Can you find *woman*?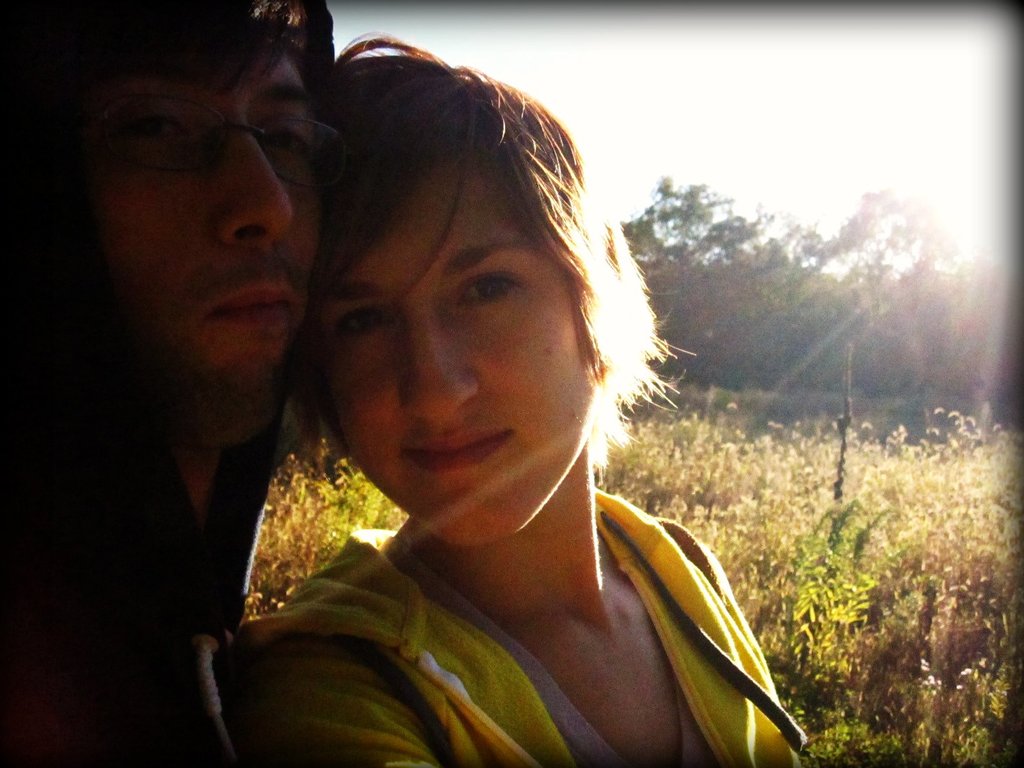
Yes, bounding box: (left=184, top=26, right=817, bottom=761).
